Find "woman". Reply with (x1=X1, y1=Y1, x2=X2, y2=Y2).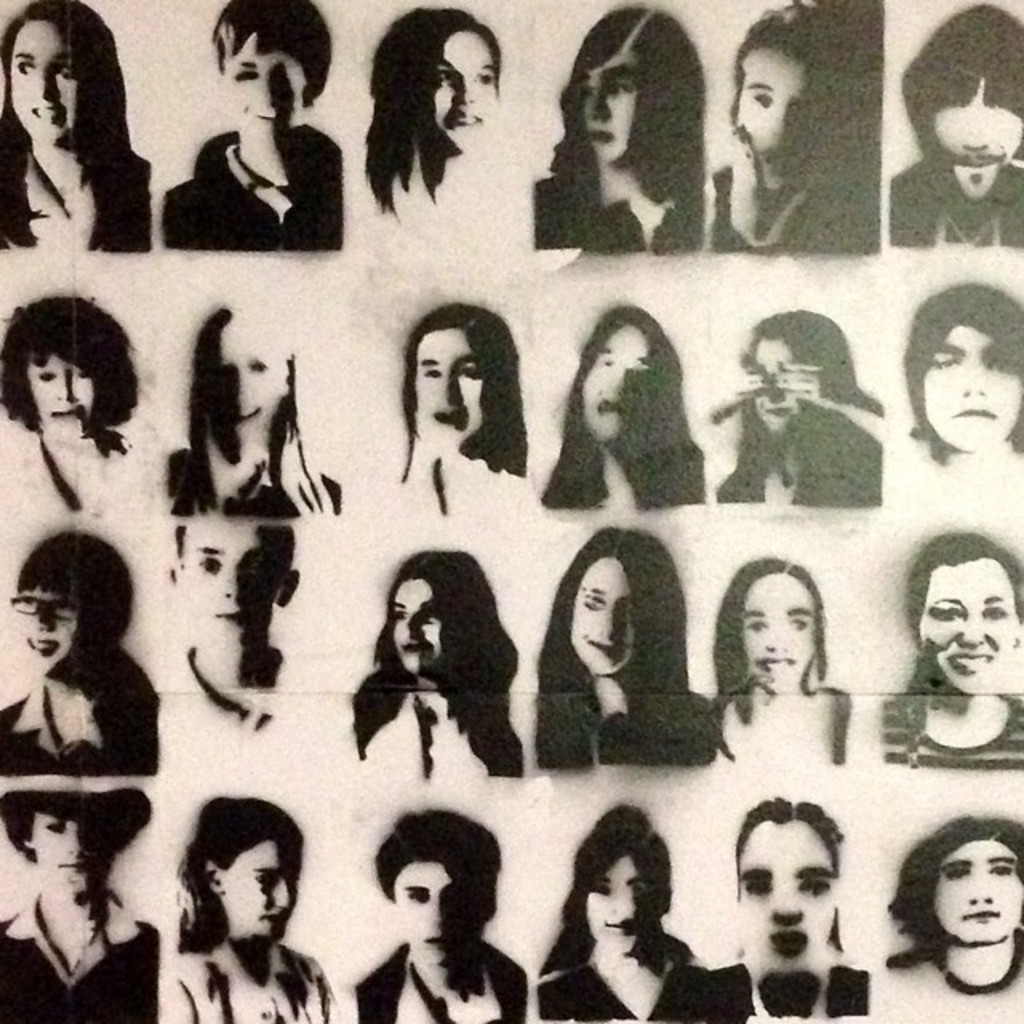
(x1=541, y1=304, x2=704, y2=515).
